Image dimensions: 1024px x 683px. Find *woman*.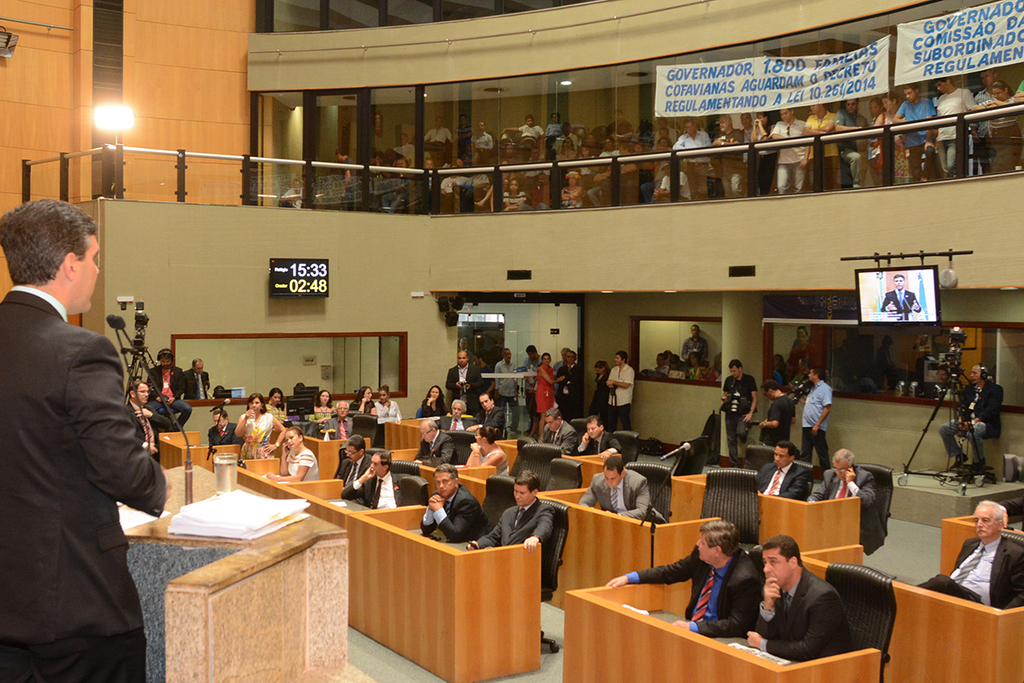
[464, 421, 510, 476].
